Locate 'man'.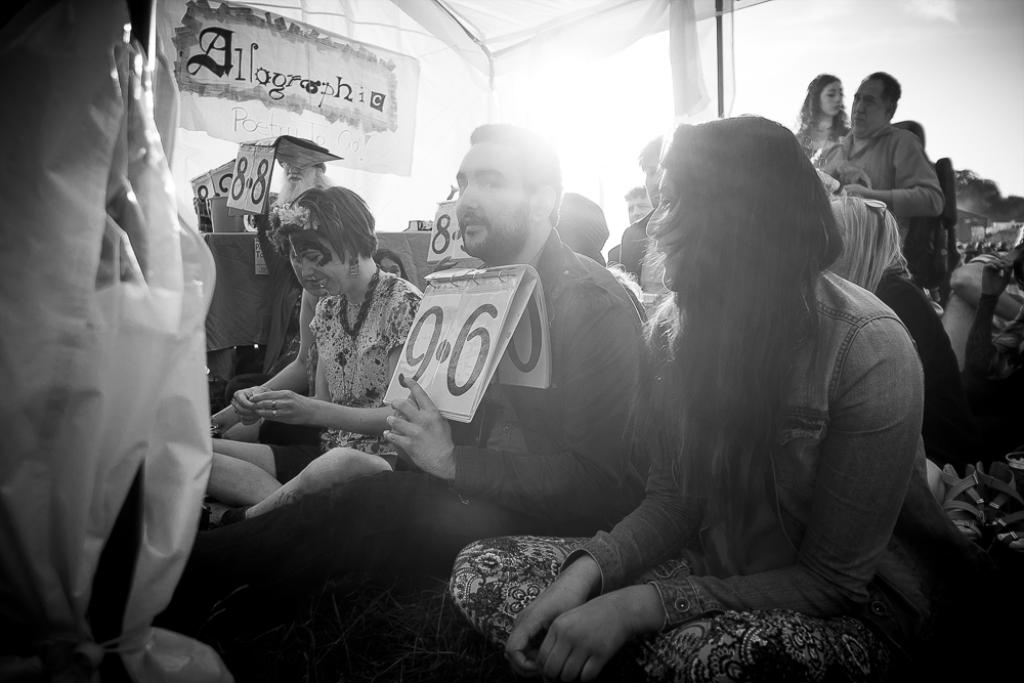
Bounding box: detection(190, 122, 652, 590).
